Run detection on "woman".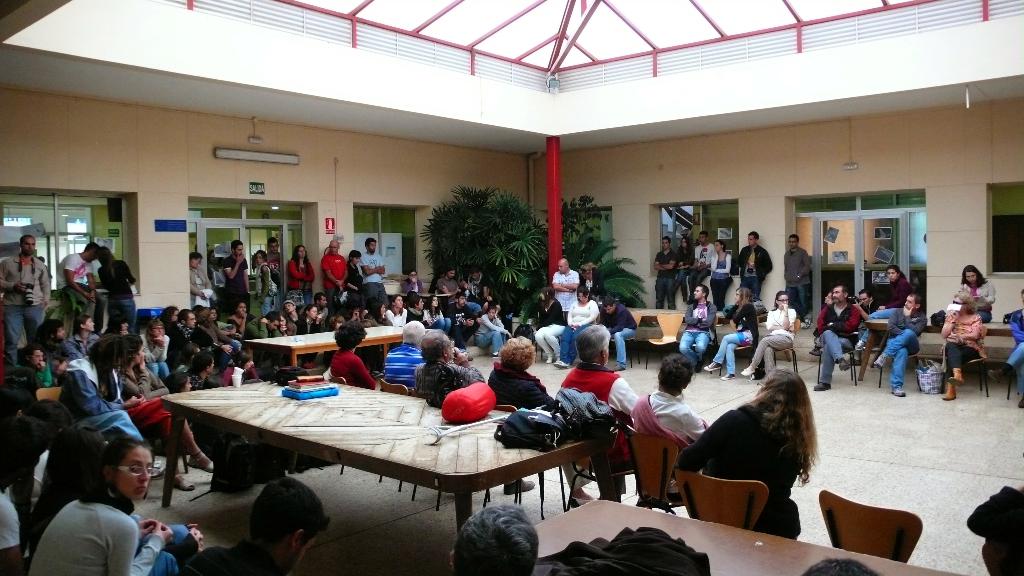
Result: bbox=(406, 297, 431, 327).
